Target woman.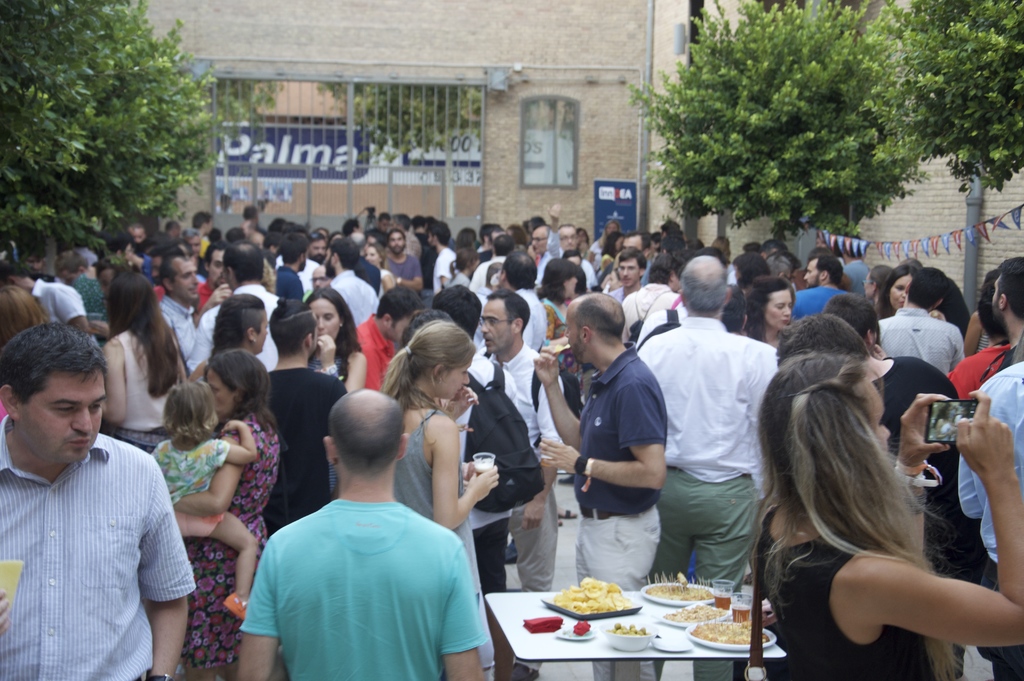
Target region: box=[189, 293, 269, 385].
